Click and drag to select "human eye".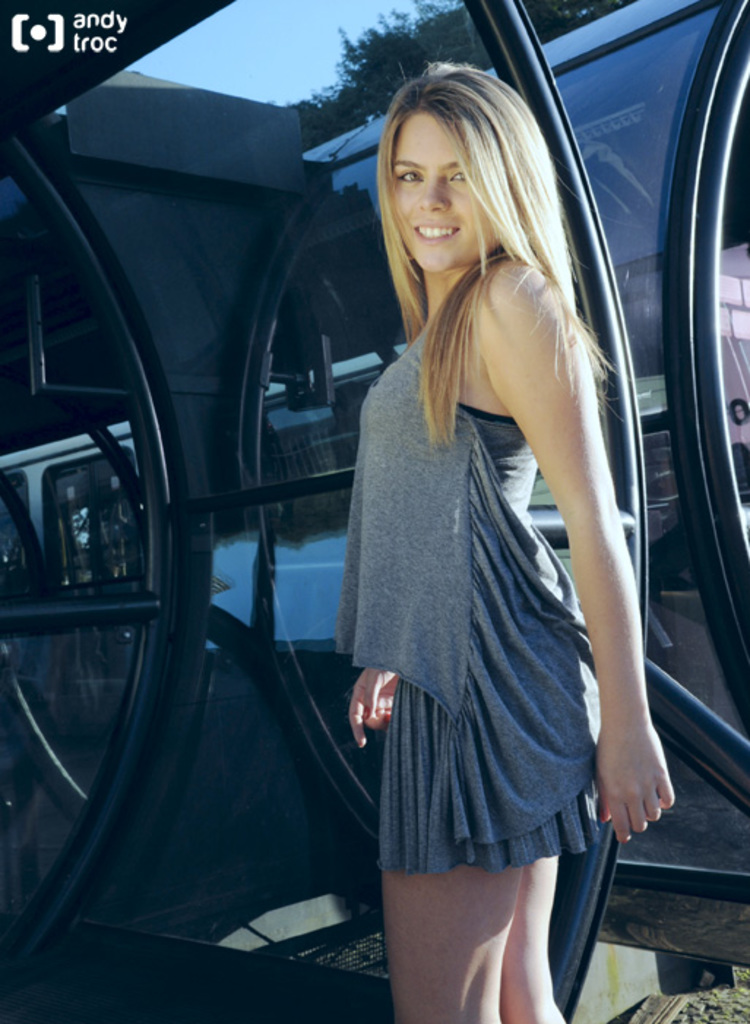
Selection: rect(443, 167, 469, 187).
